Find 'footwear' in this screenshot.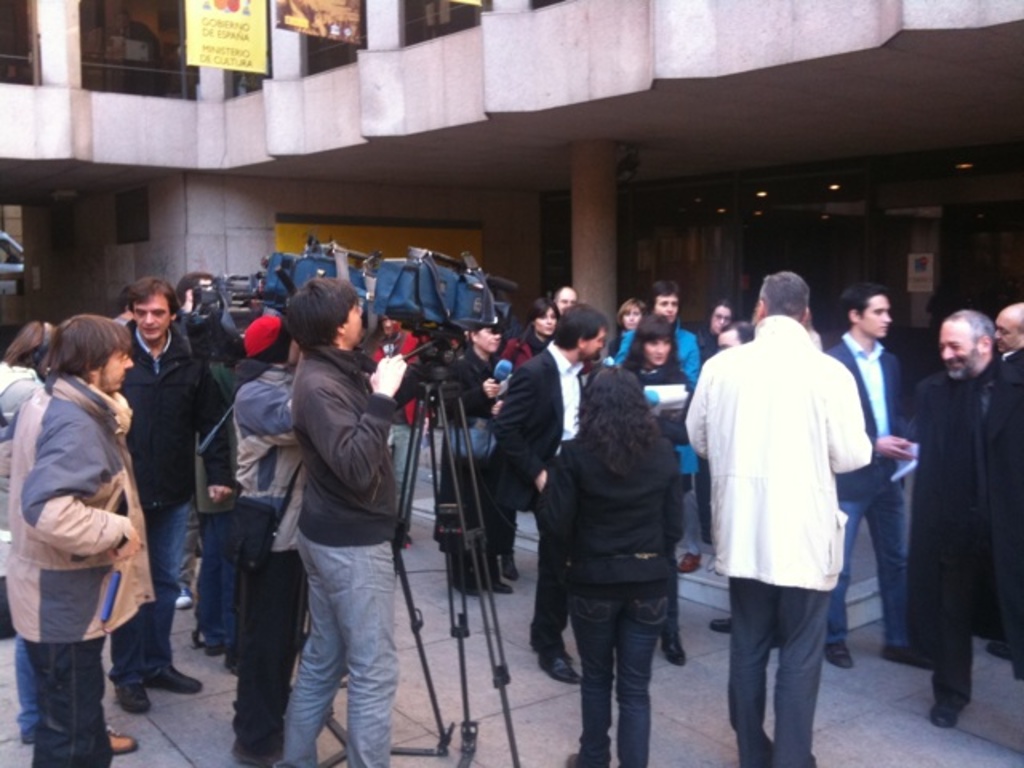
The bounding box for 'footwear' is x1=110, y1=672, x2=154, y2=714.
